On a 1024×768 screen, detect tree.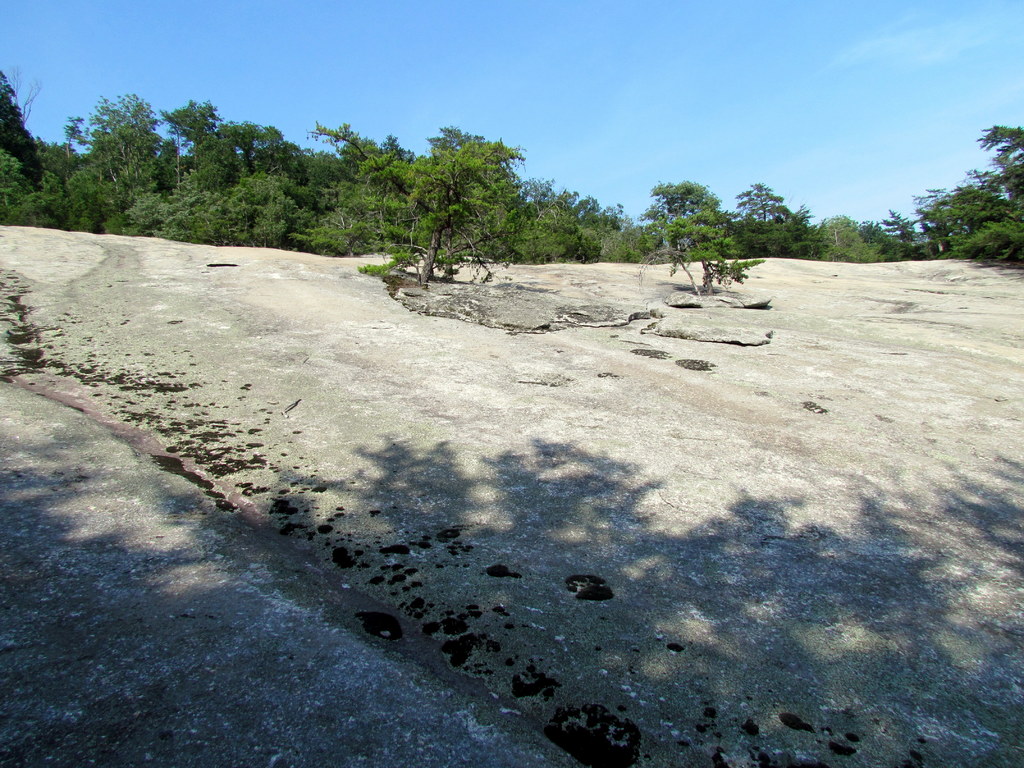
bbox=(369, 125, 529, 287).
